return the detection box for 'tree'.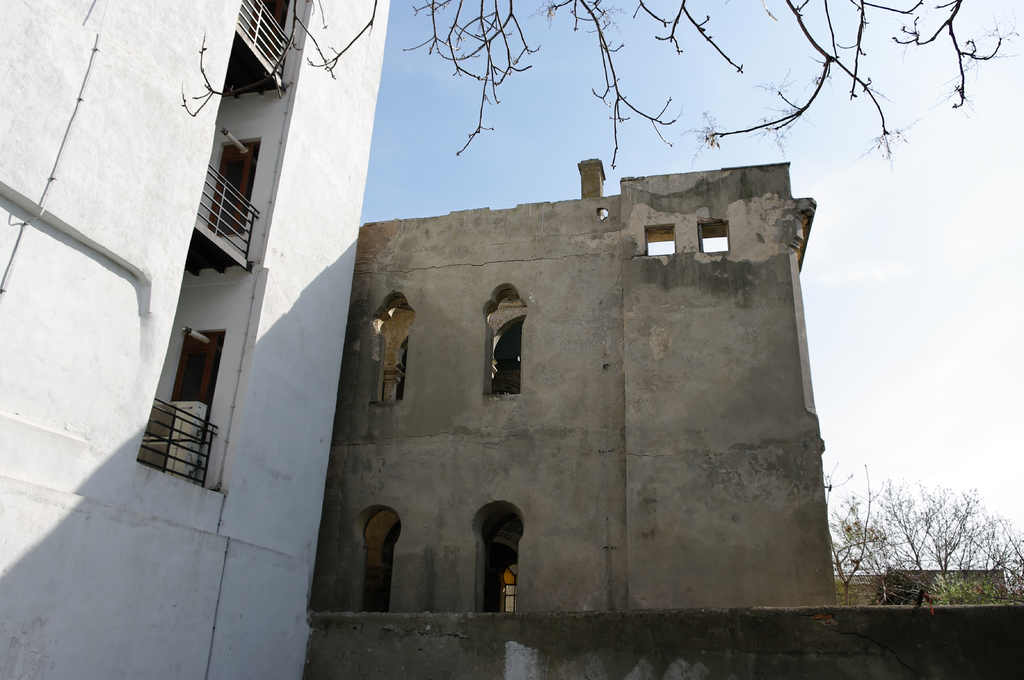
select_region(174, 3, 1020, 171).
